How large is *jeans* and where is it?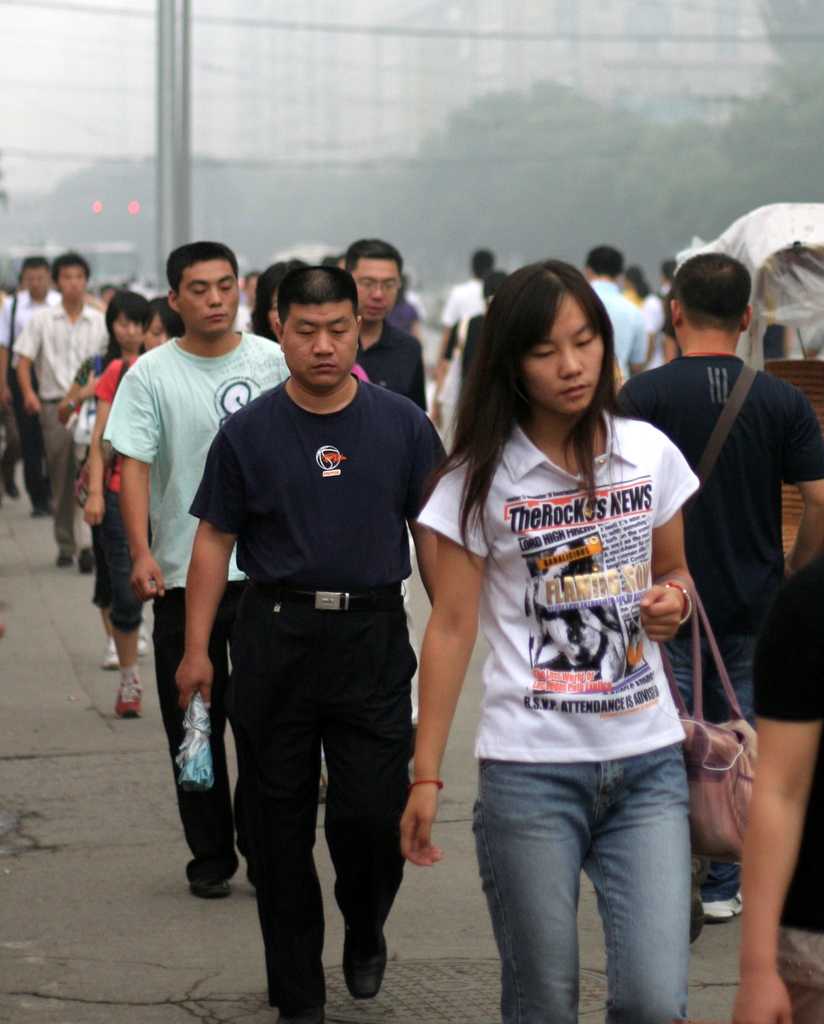
Bounding box: bbox=(673, 640, 752, 902).
